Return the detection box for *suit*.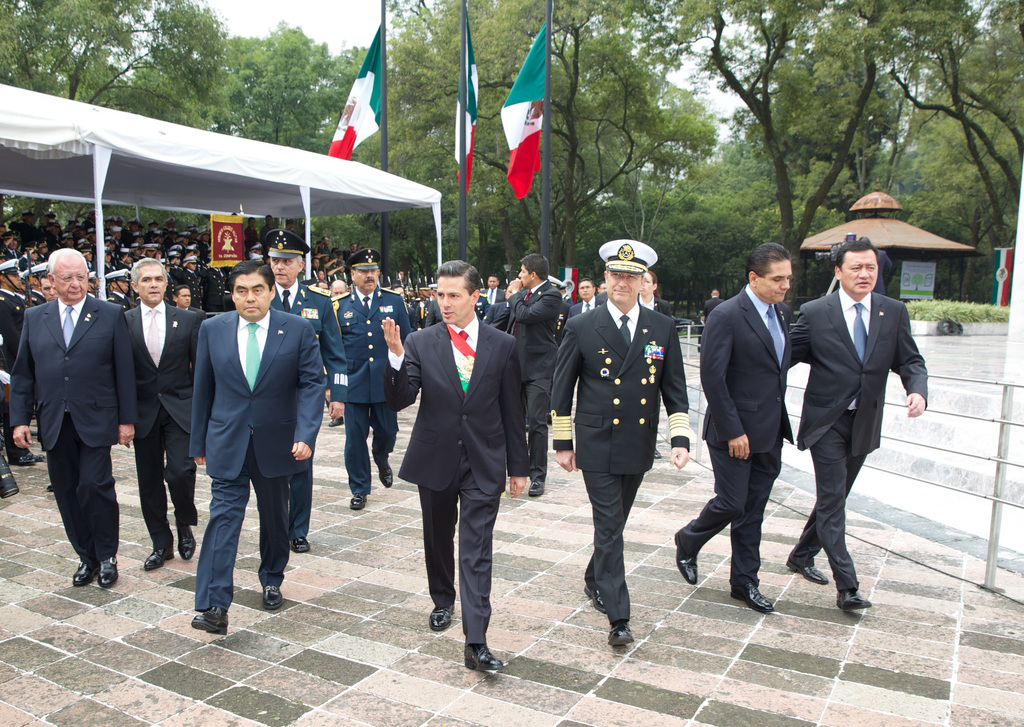
(570, 299, 605, 320).
